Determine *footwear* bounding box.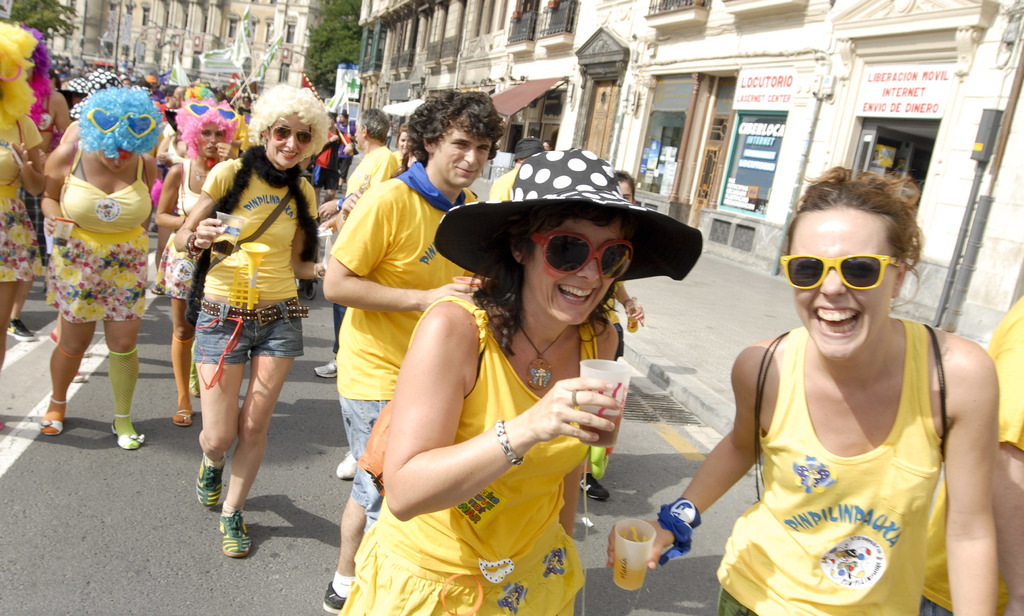
Determined: l=111, t=410, r=146, b=453.
